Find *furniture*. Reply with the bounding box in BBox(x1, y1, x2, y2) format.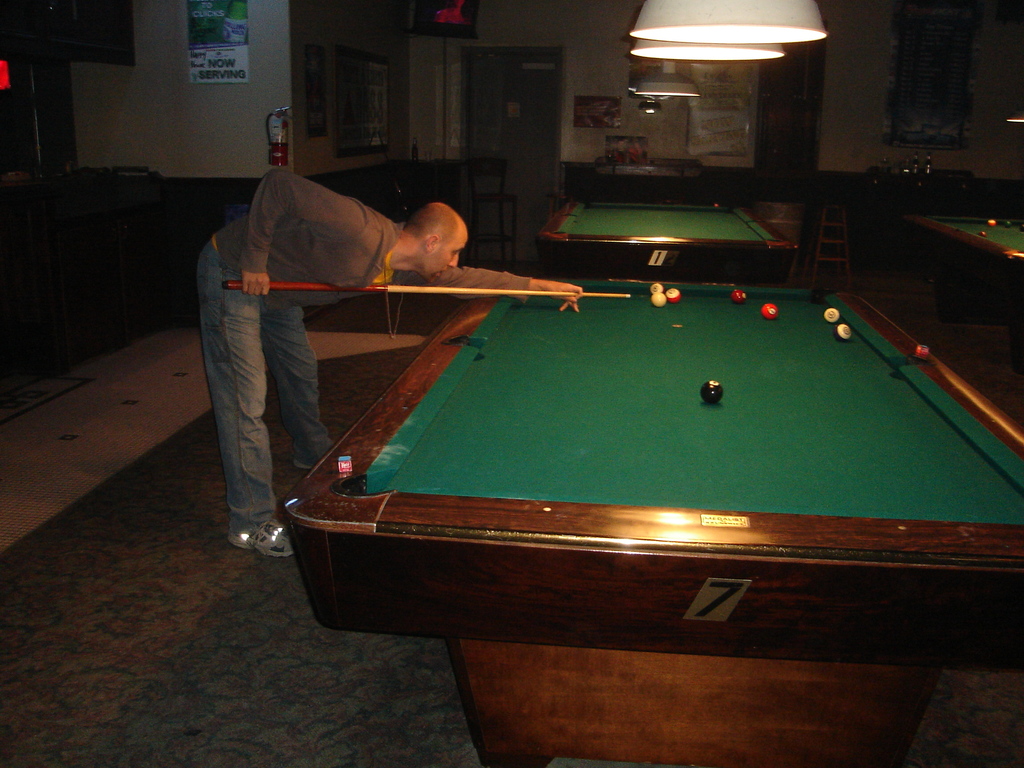
BBox(866, 169, 973, 189).
